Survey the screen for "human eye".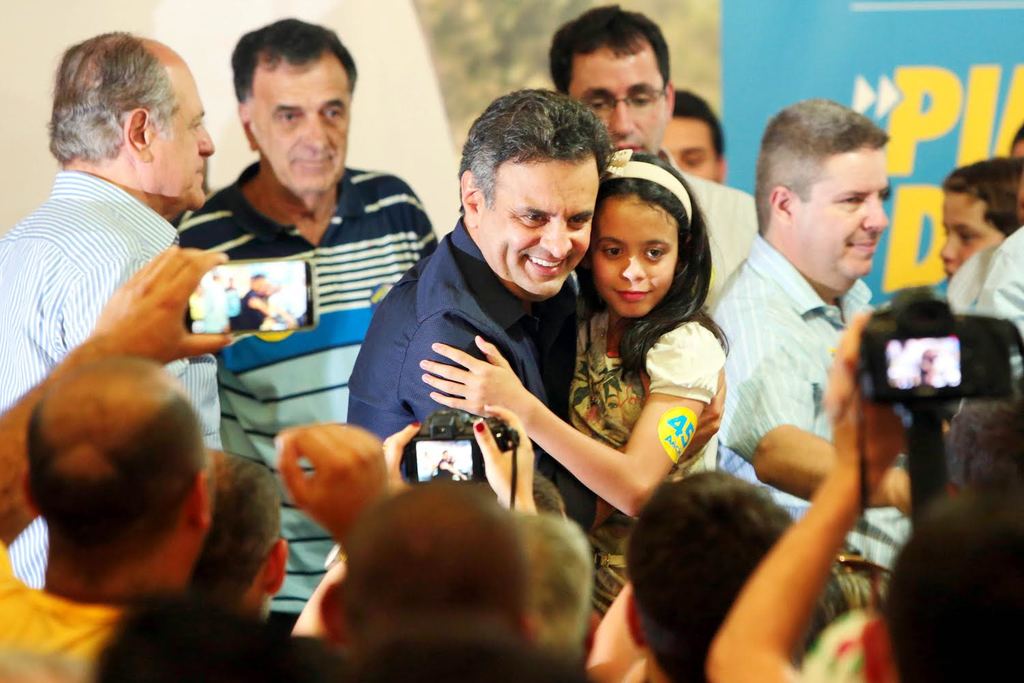
Survey found: locate(836, 190, 865, 208).
